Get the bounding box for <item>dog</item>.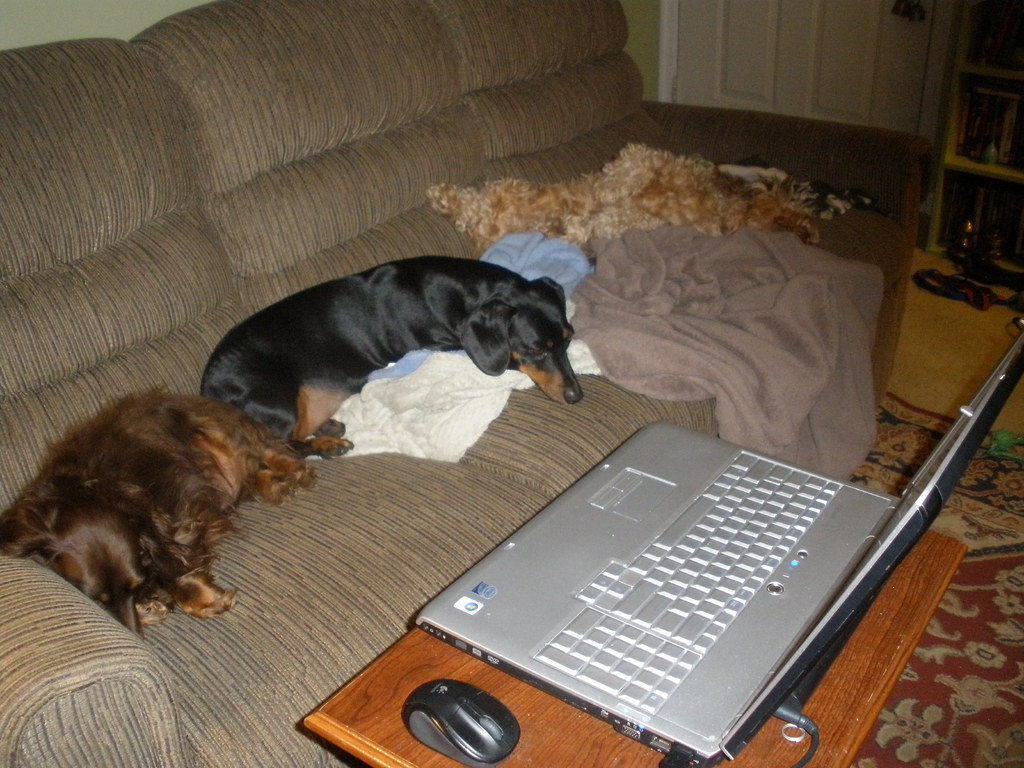
box(198, 254, 584, 461).
